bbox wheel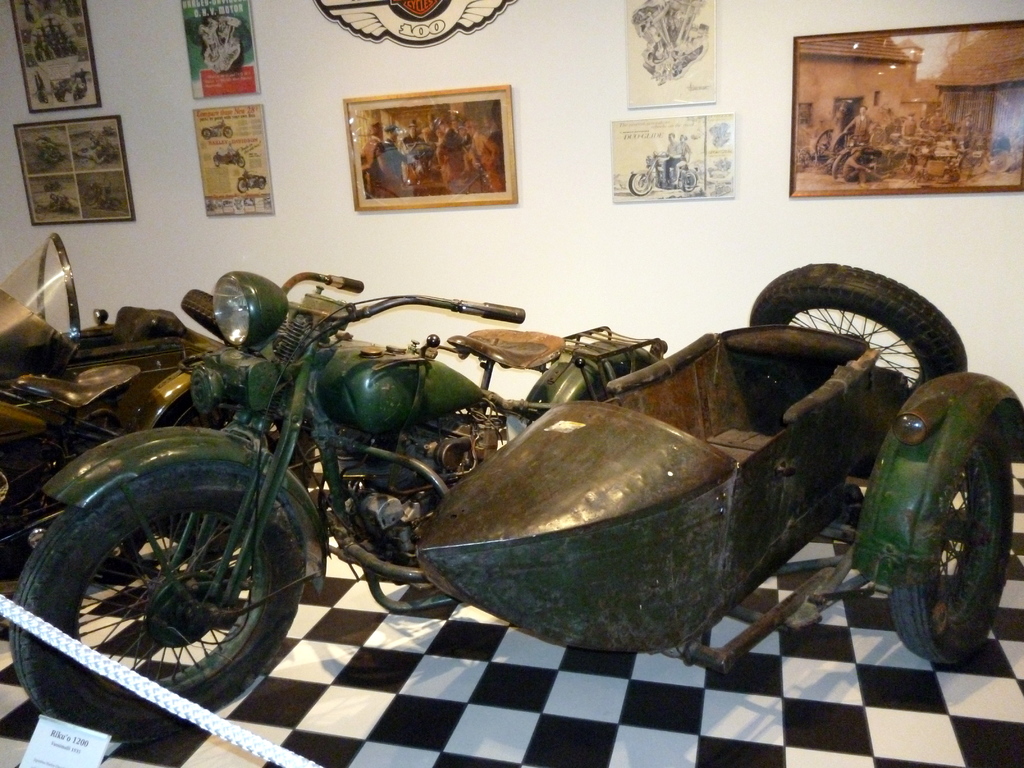
236,180,249,198
